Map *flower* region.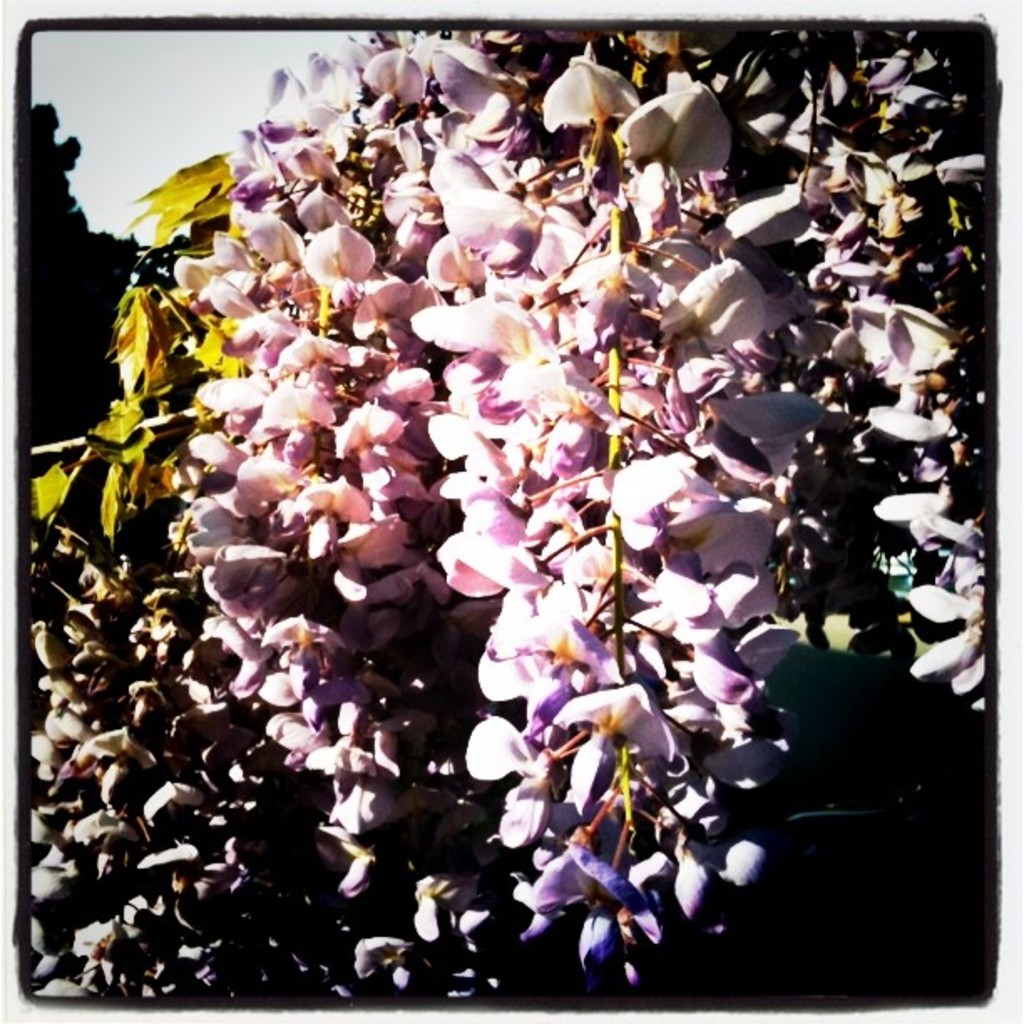
Mapped to <bbox>539, 848, 649, 969</bbox>.
